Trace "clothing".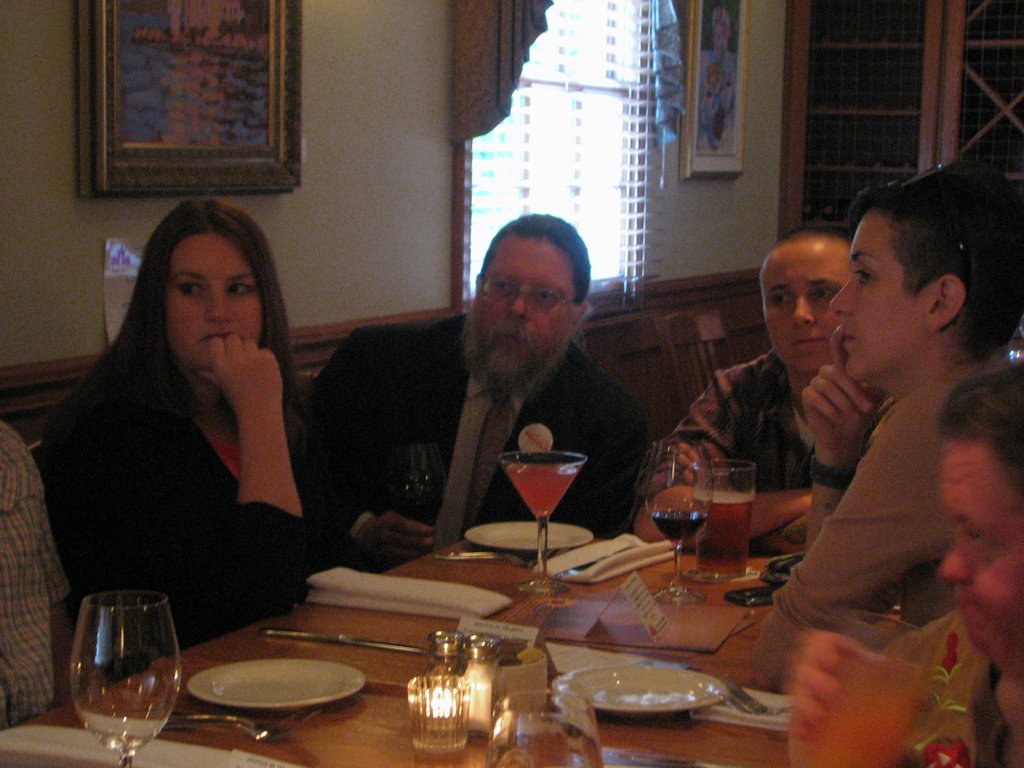
Traced to [x1=629, y1=351, x2=812, y2=513].
